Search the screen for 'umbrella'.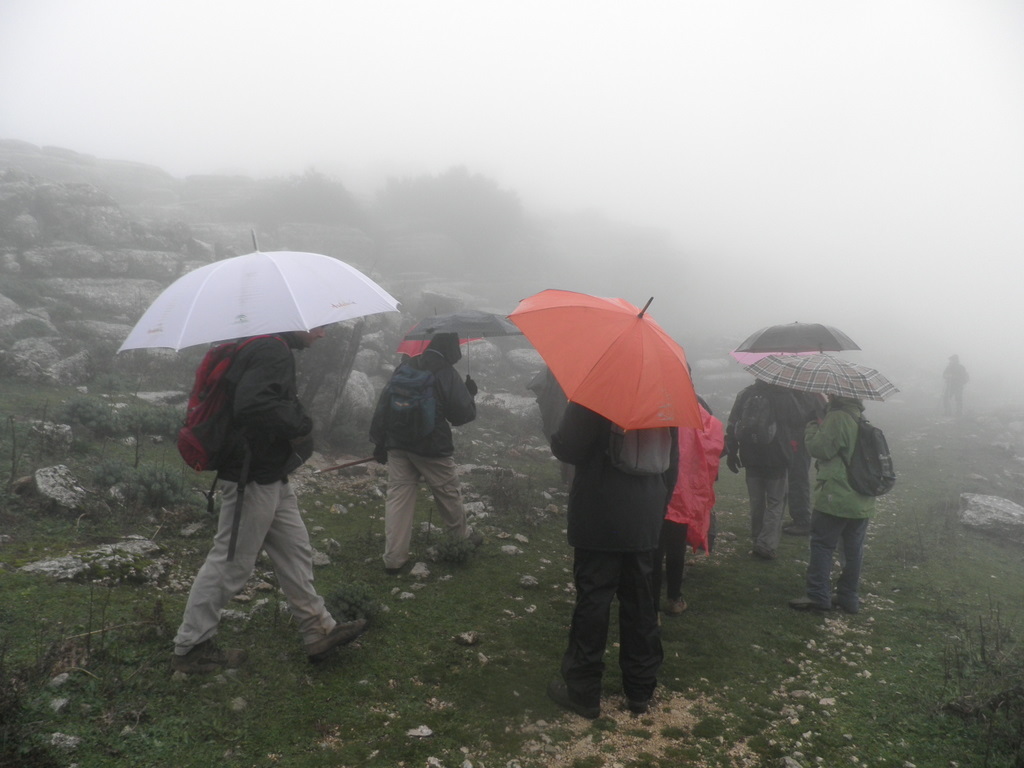
Found at [740, 320, 862, 355].
